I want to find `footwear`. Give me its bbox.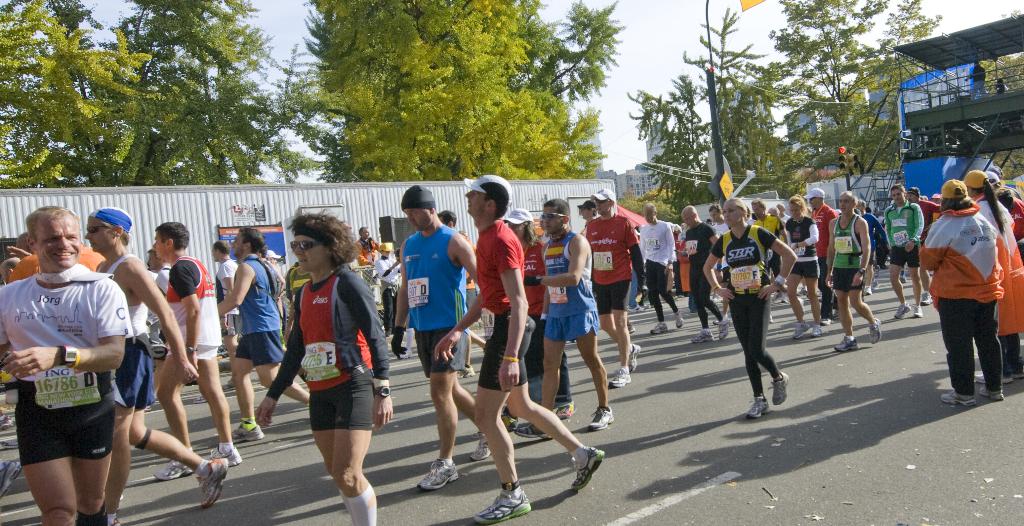
(607, 367, 632, 386).
